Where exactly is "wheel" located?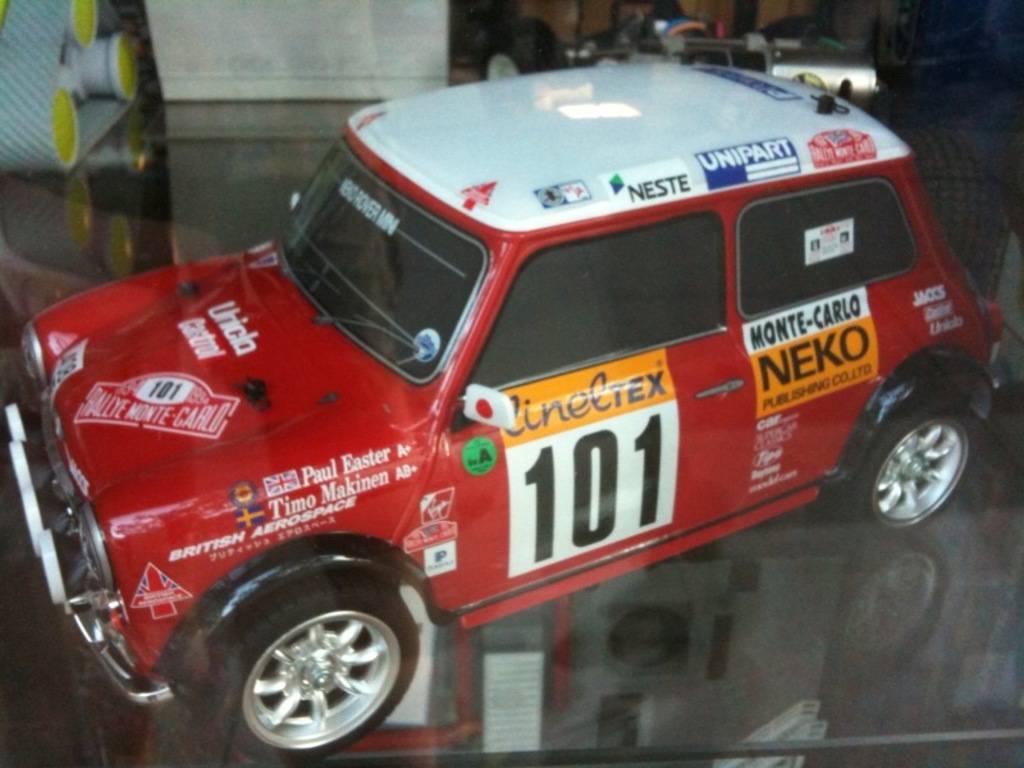
Its bounding box is rect(867, 387, 983, 538).
